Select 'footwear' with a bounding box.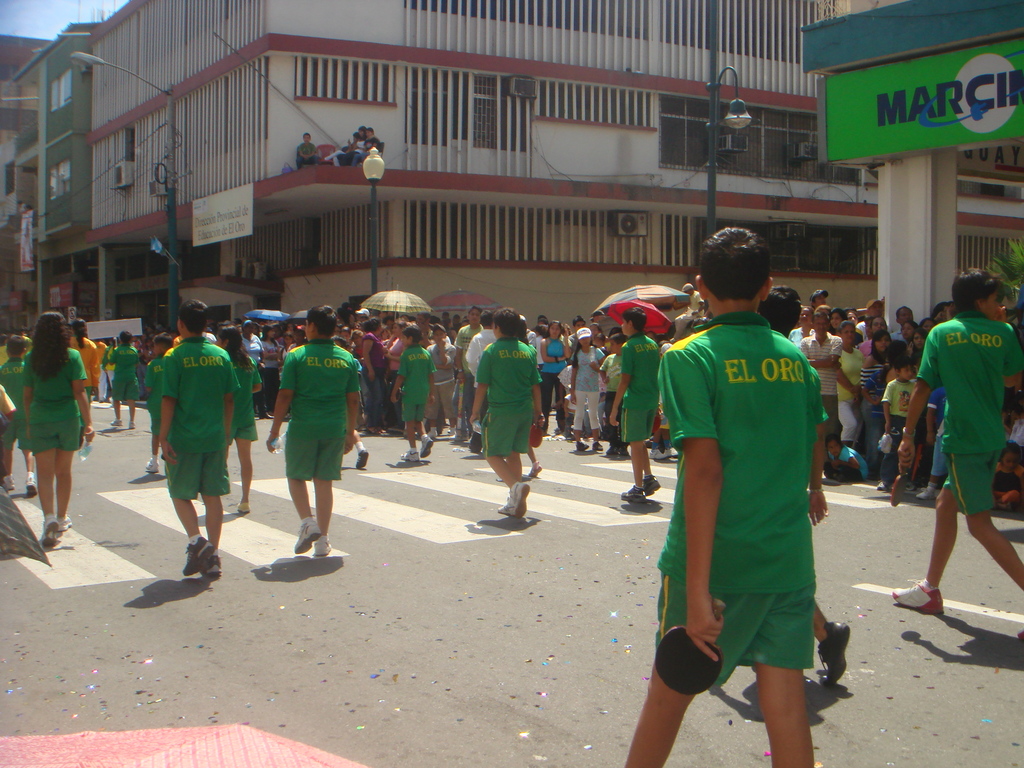
left=870, top=477, right=894, bottom=491.
